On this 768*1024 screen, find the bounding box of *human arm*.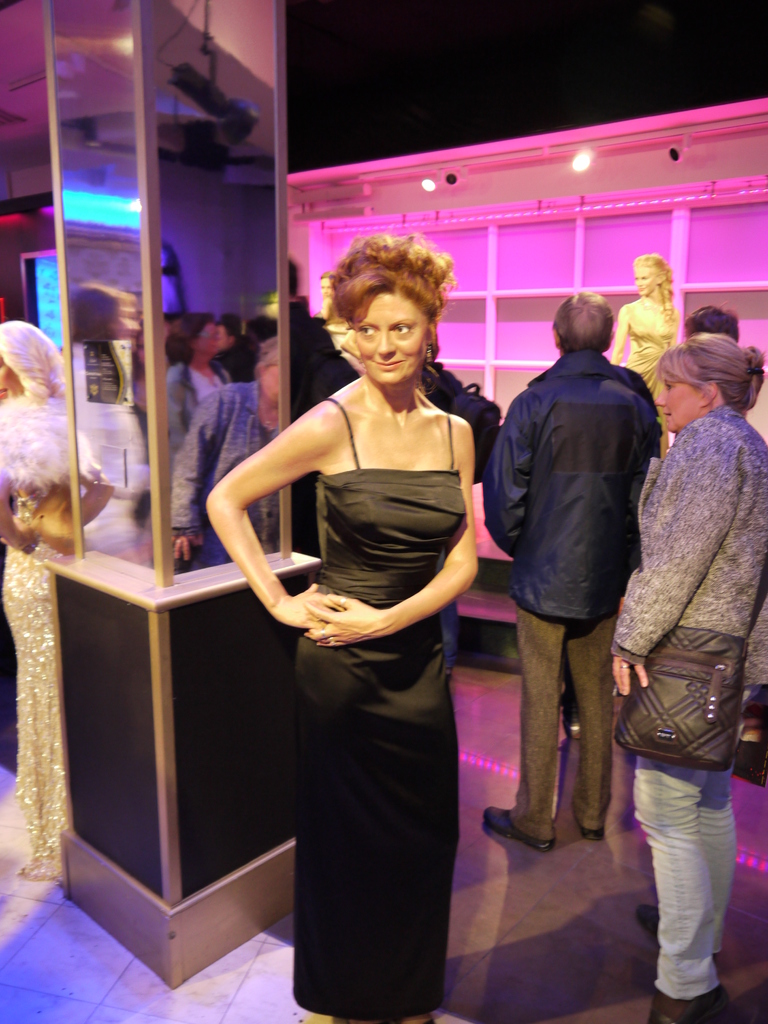
Bounding box: [x1=607, y1=307, x2=632, y2=361].
